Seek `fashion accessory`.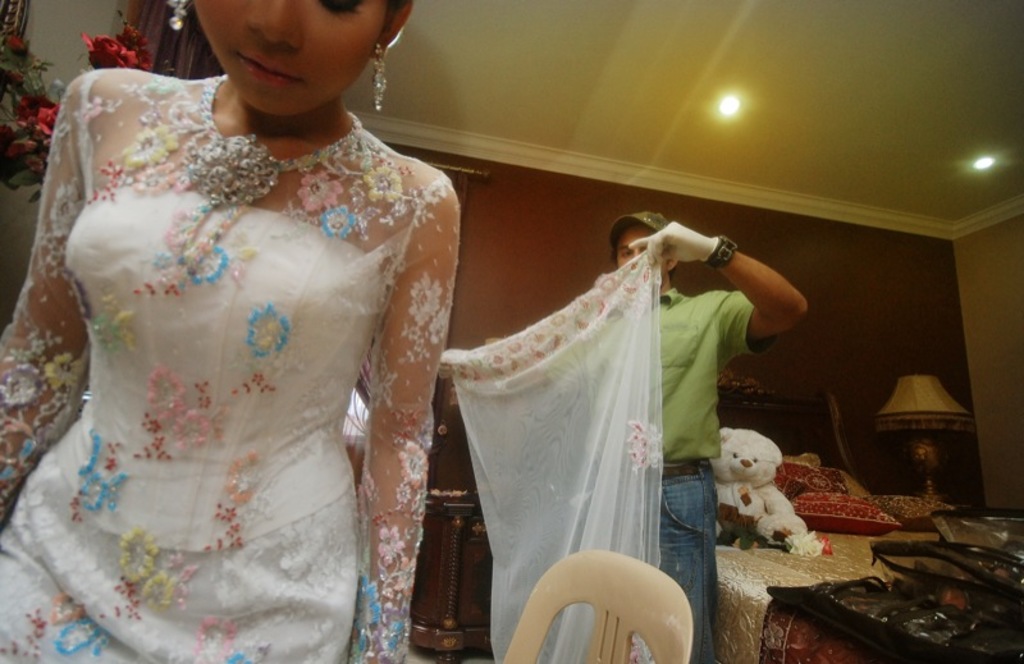
612:209:666:229.
